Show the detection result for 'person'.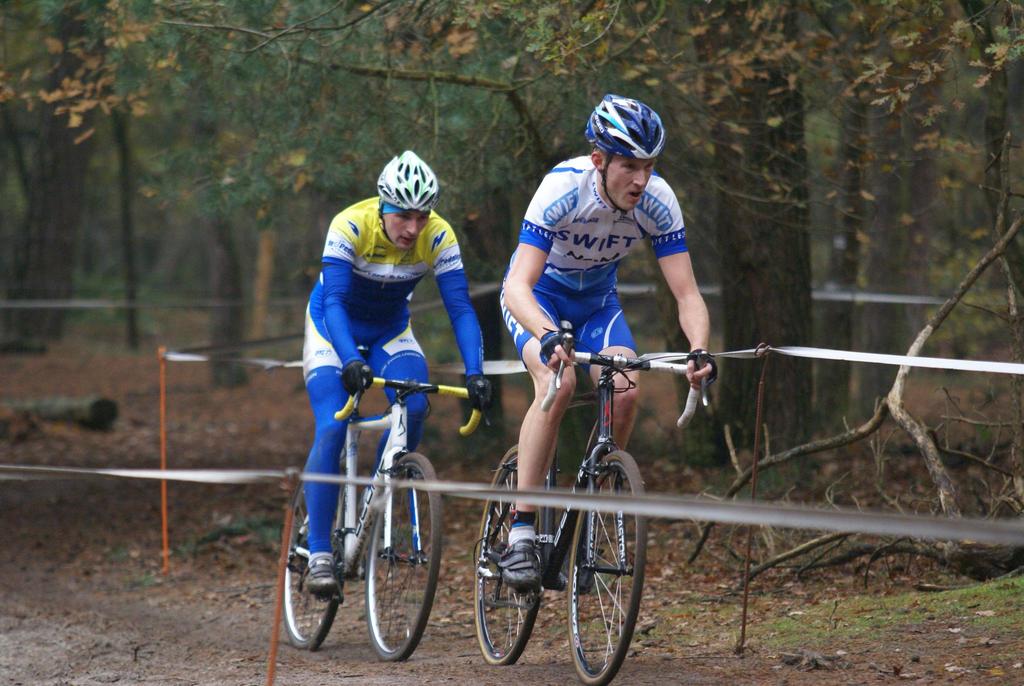
Rect(497, 92, 719, 589).
